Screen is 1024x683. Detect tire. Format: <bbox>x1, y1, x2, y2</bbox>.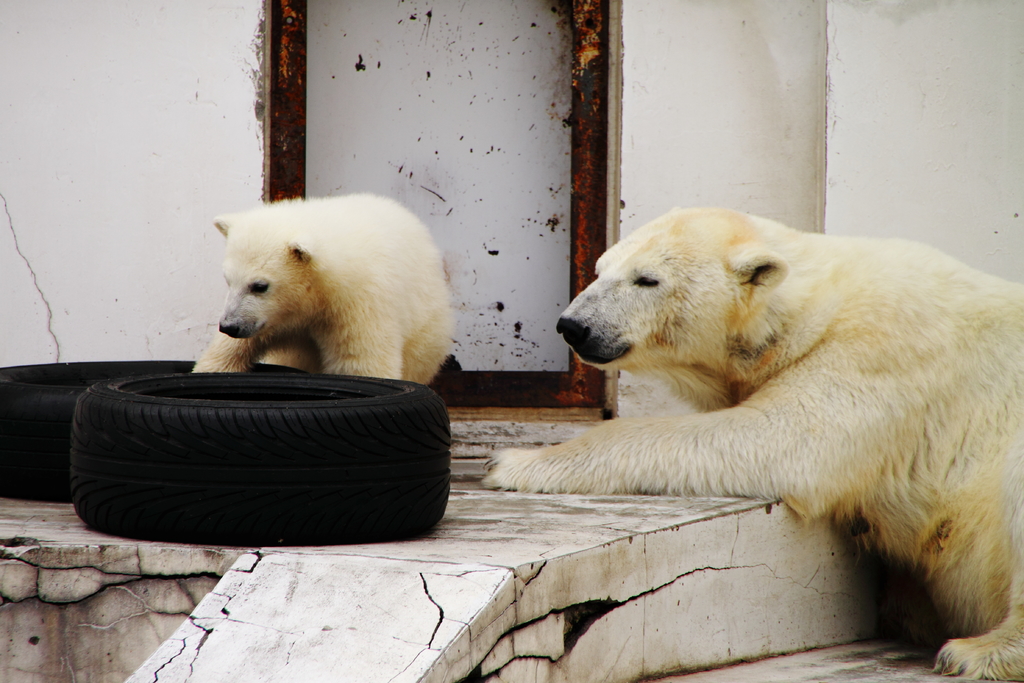
<bbox>0, 360, 294, 500</bbox>.
